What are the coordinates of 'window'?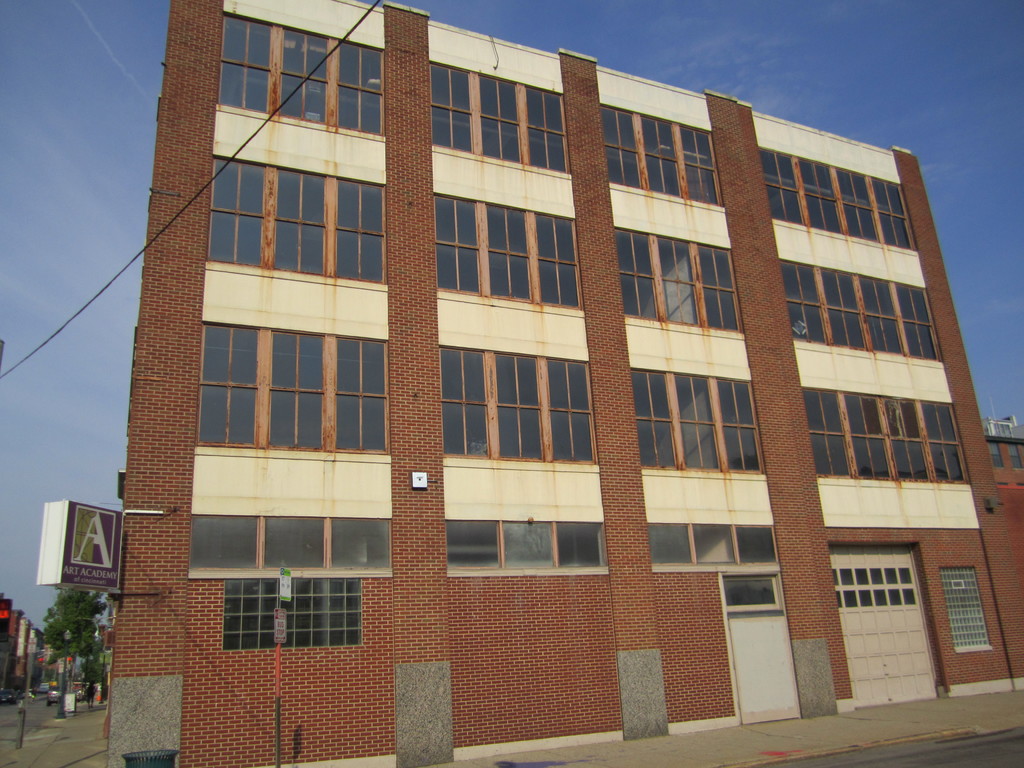
pyautogui.locateOnScreen(754, 147, 916, 253).
